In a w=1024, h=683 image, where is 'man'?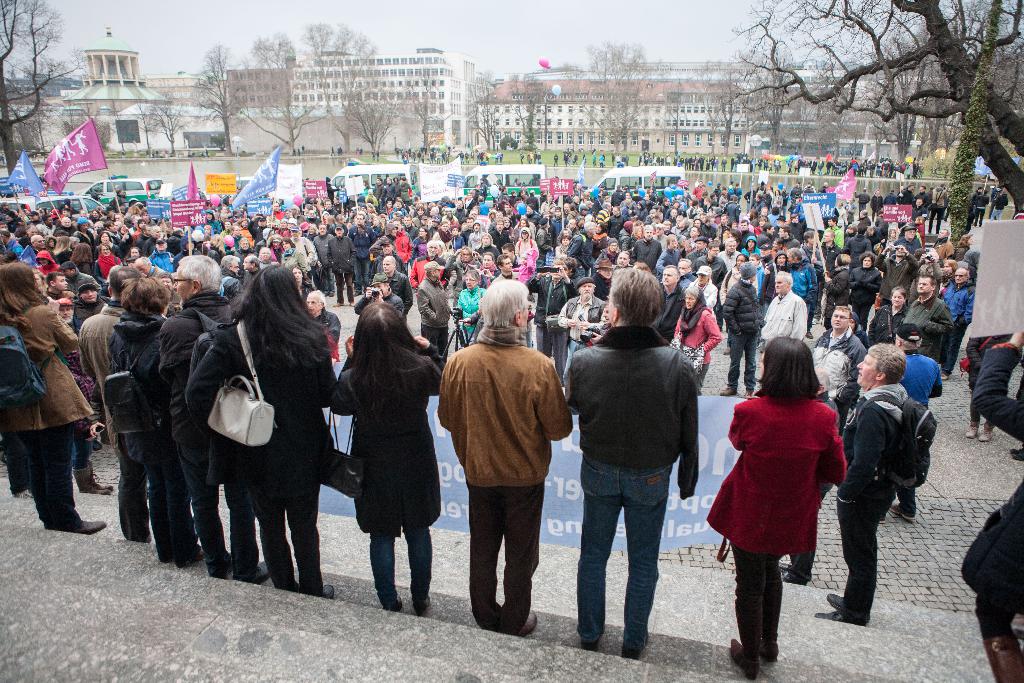
[651,221,667,252].
